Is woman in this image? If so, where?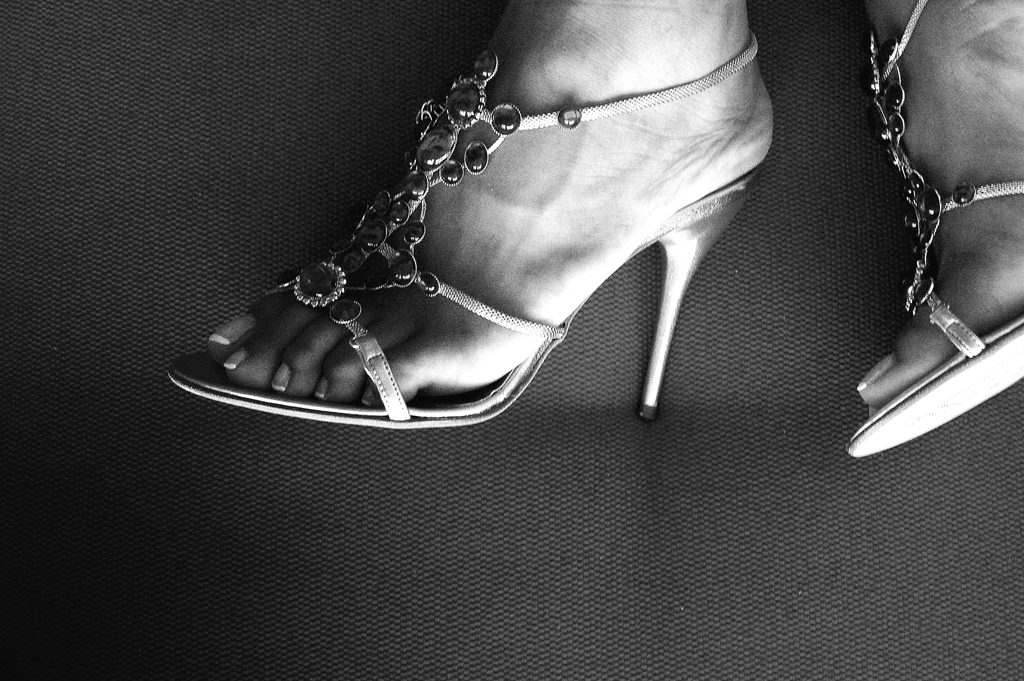
Yes, at left=166, top=0, right=1023, bottom=460.
